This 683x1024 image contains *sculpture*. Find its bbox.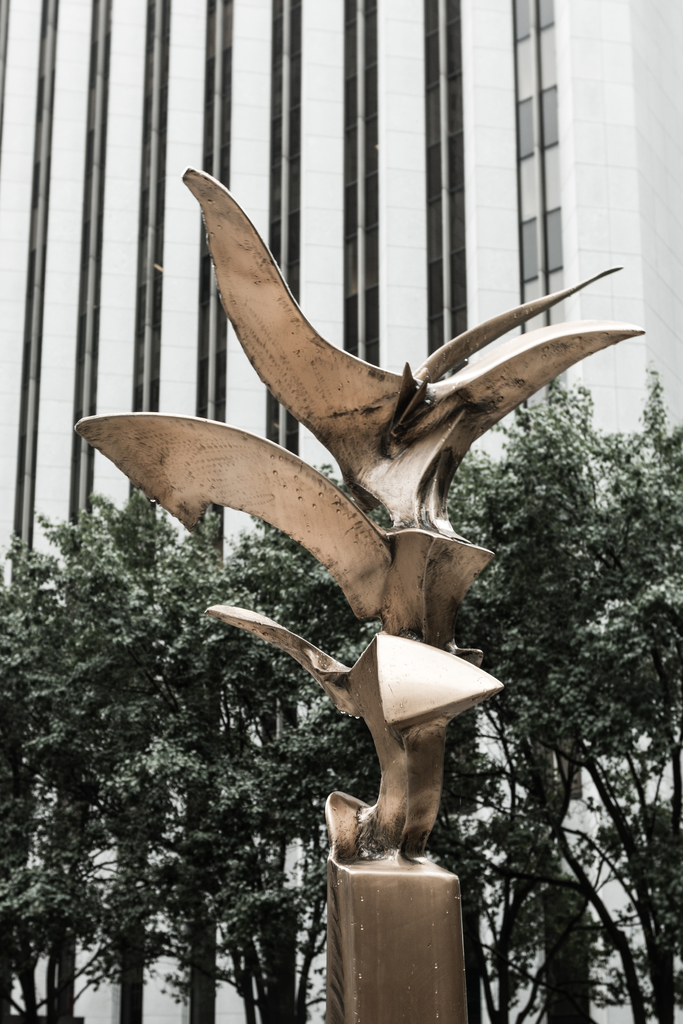
Rect(119, 131, 616, 959).
